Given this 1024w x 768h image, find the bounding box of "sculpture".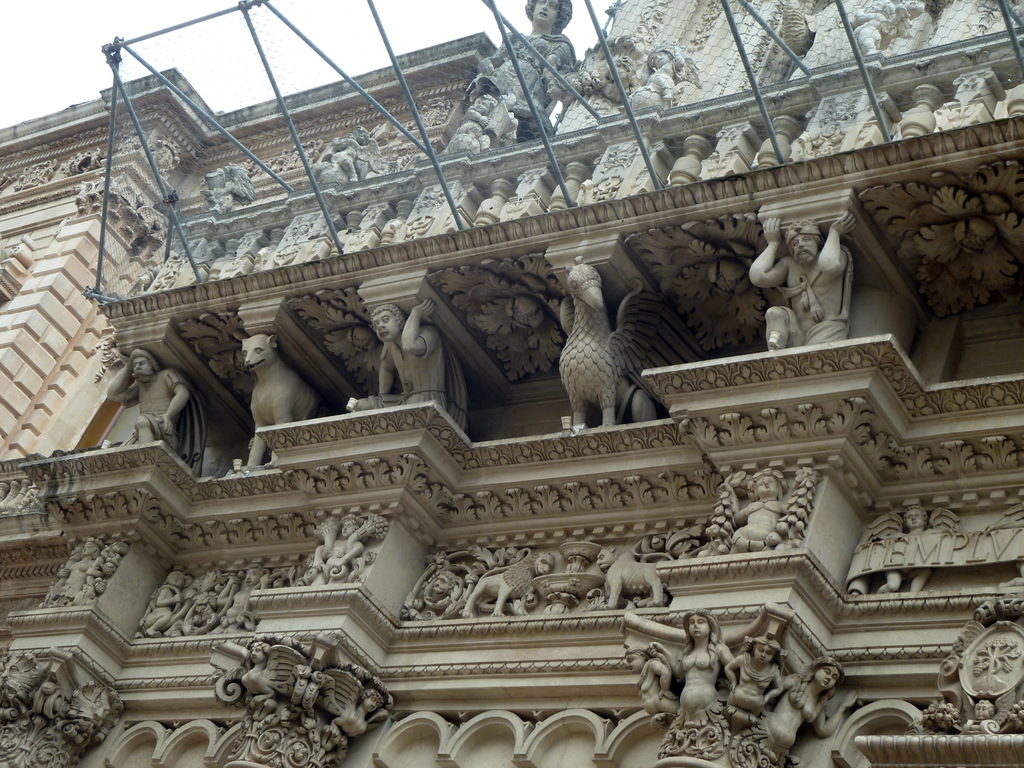
[468, 0, 580, 125].
